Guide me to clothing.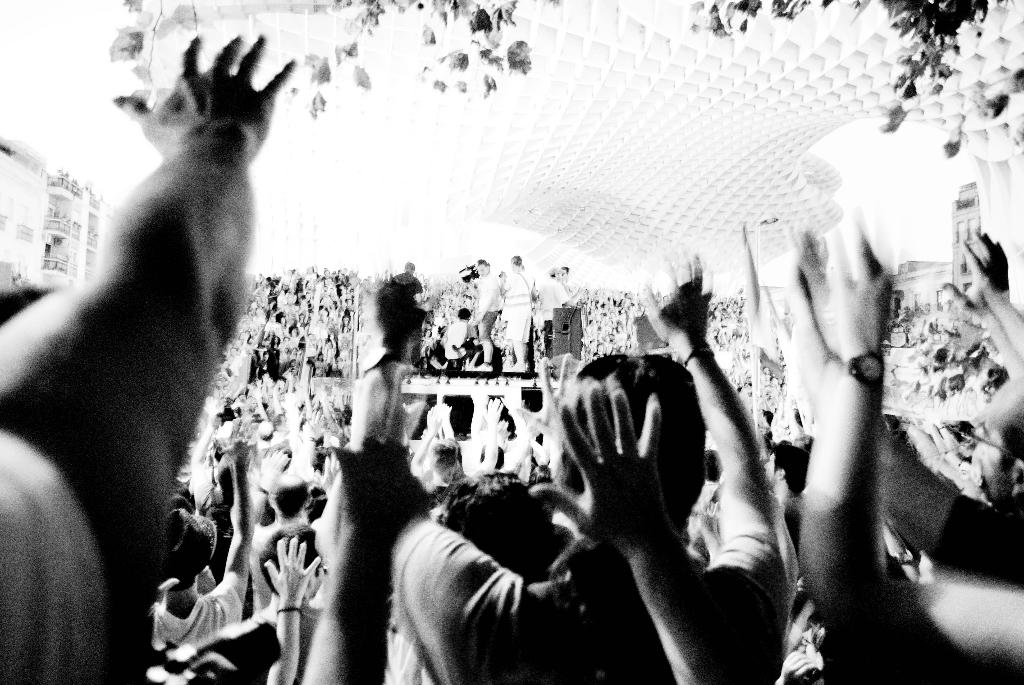
Guidance: 477,269,502,363.
